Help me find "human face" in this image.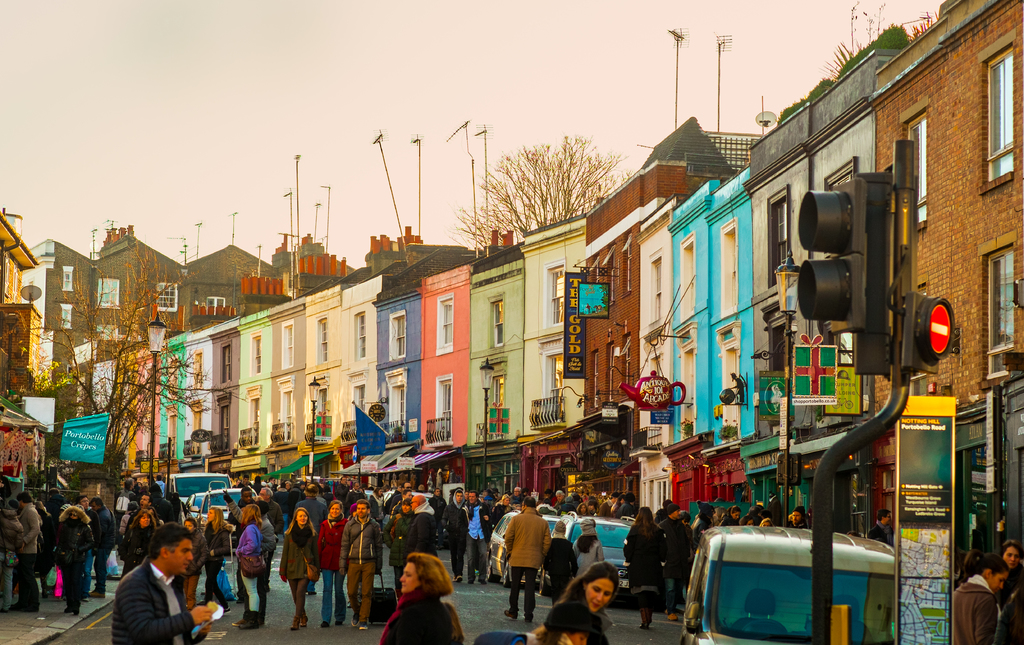
Found it: (x1=504, y1=498, x2=511, y2=504).
